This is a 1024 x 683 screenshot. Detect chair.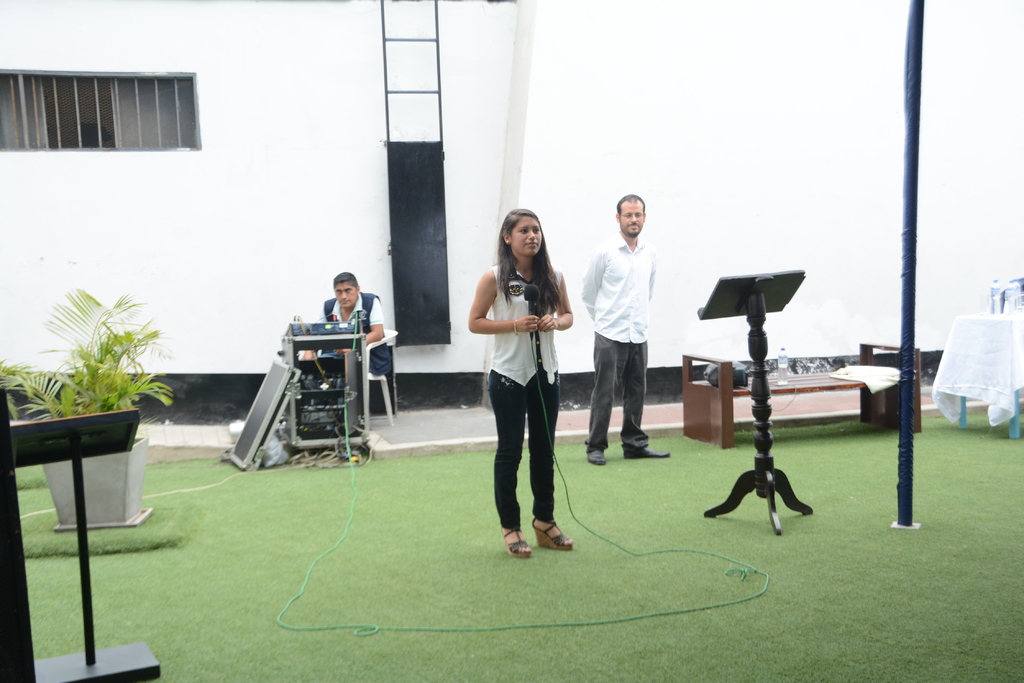
301,326,401,431.
